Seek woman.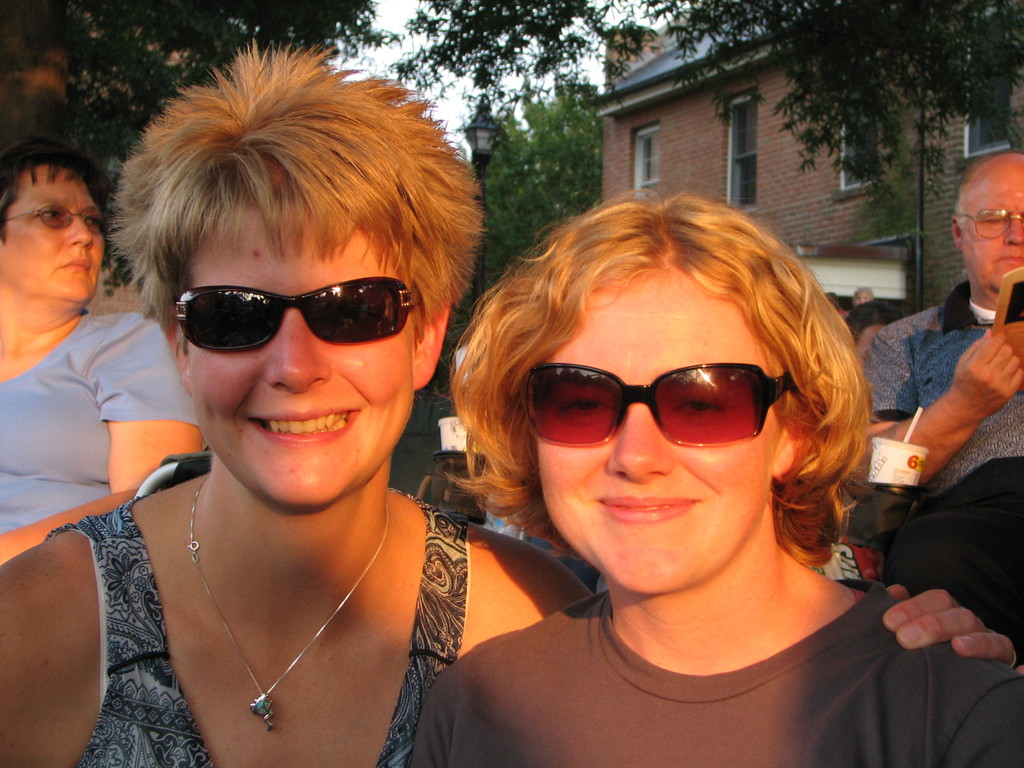
region(0, 45, 1023, 767).
